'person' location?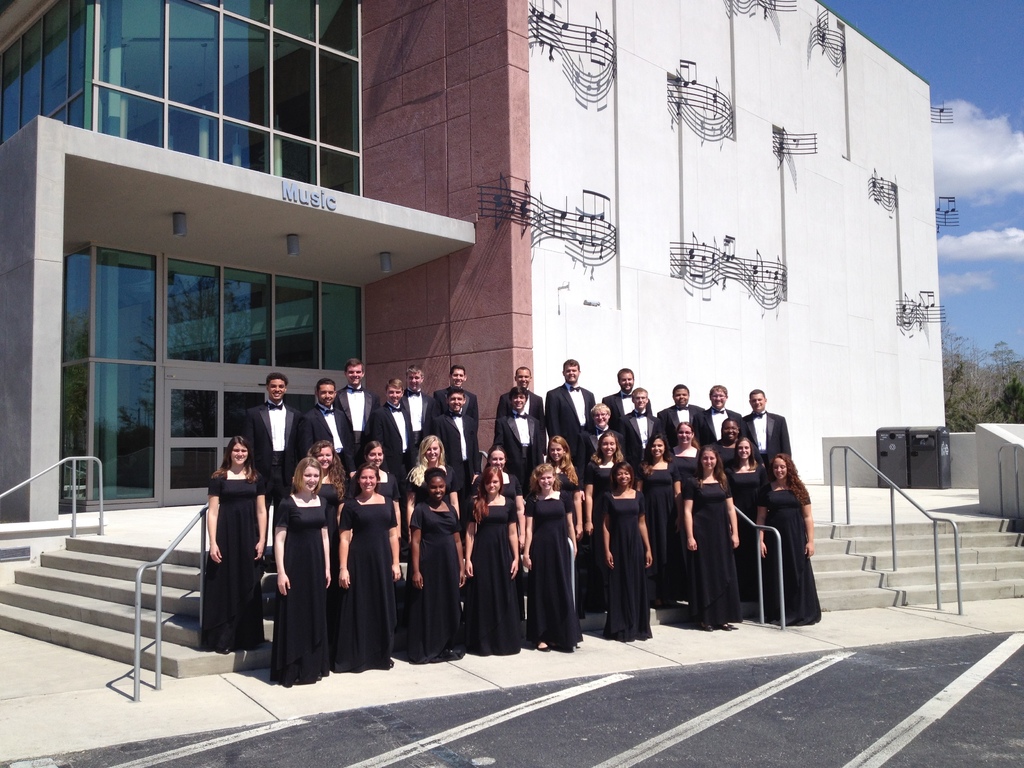
{"left": 397, "top": 446, "right": 463, "bottom": 666}
